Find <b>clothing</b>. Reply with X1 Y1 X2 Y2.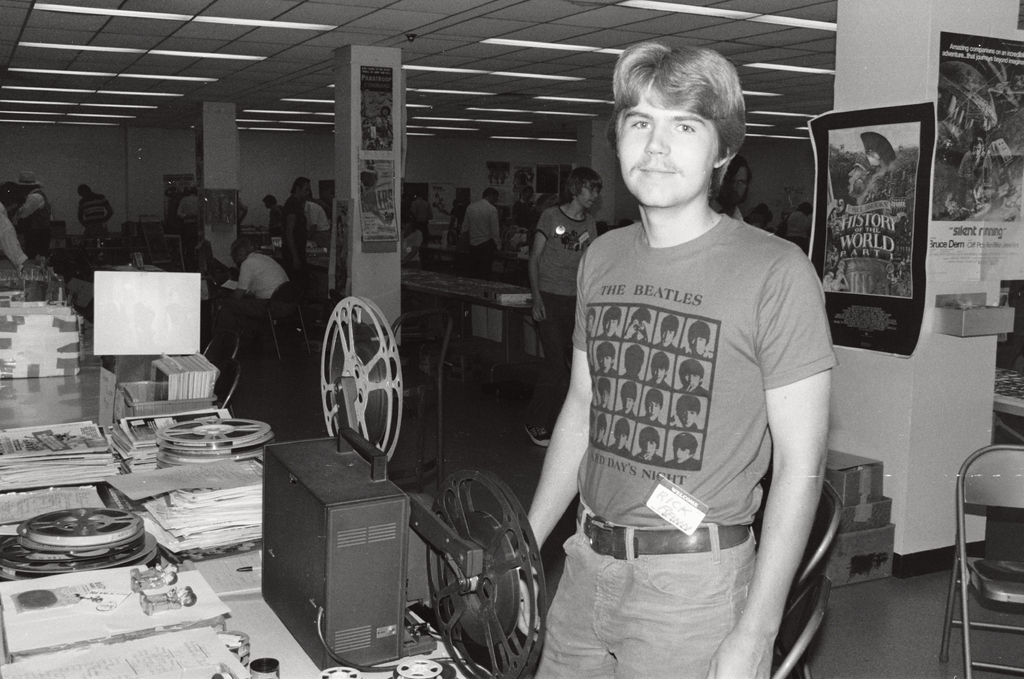
235 250 294 327.
